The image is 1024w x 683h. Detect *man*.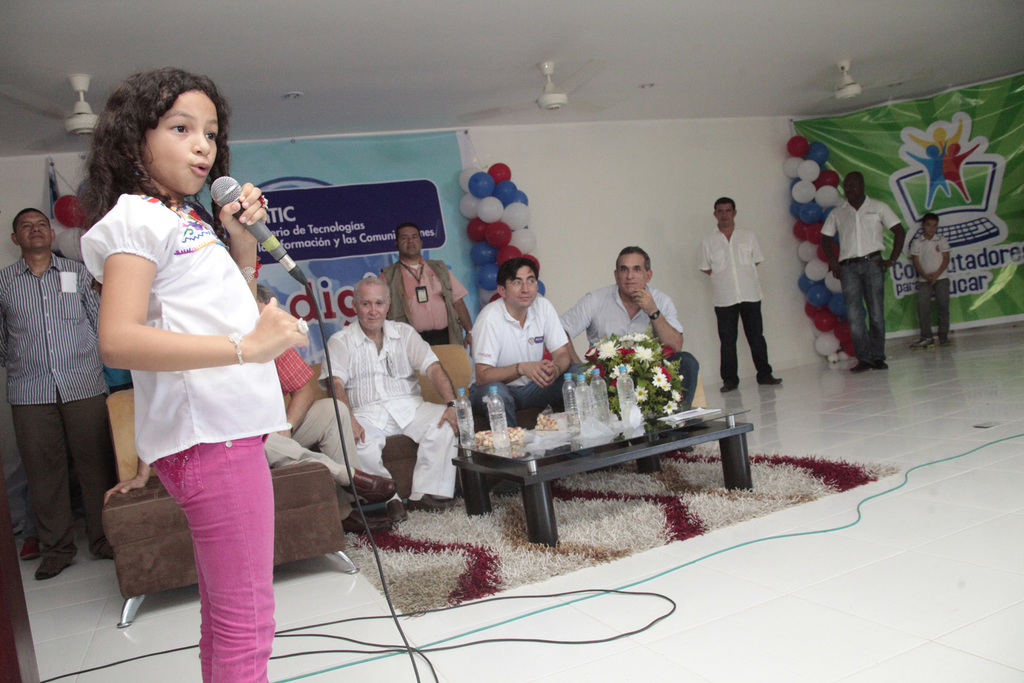
Detection: crop(554, 243, 701, 450).
